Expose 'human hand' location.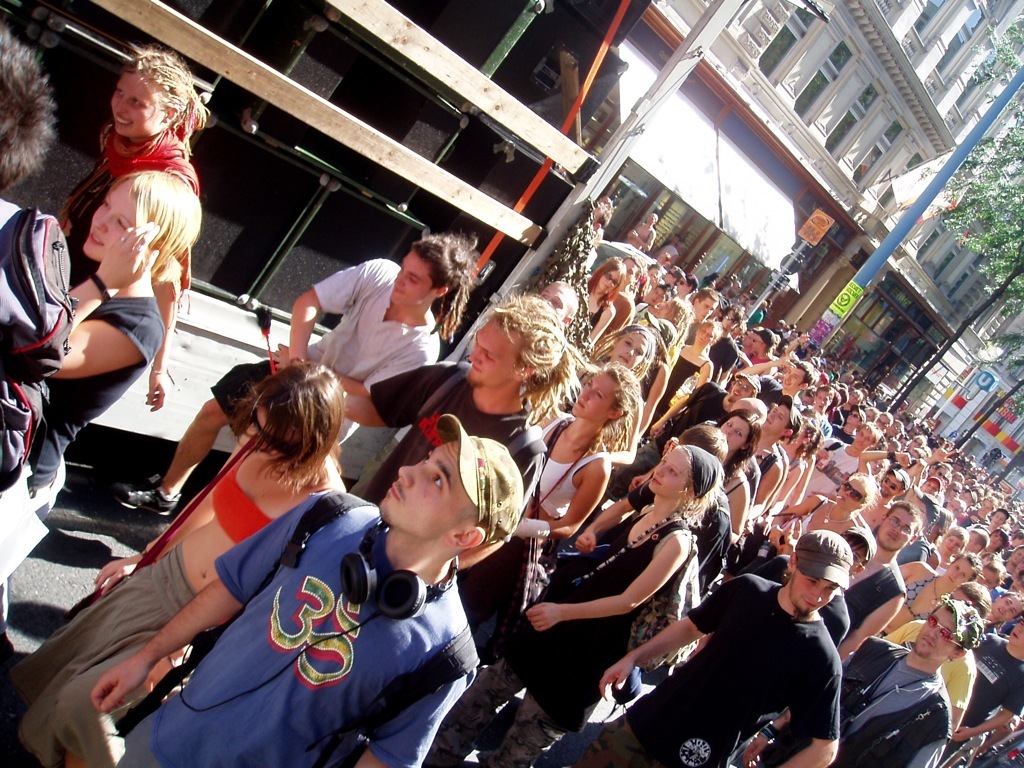
Exposed at <region>90, 657, 141, 717</region>.
